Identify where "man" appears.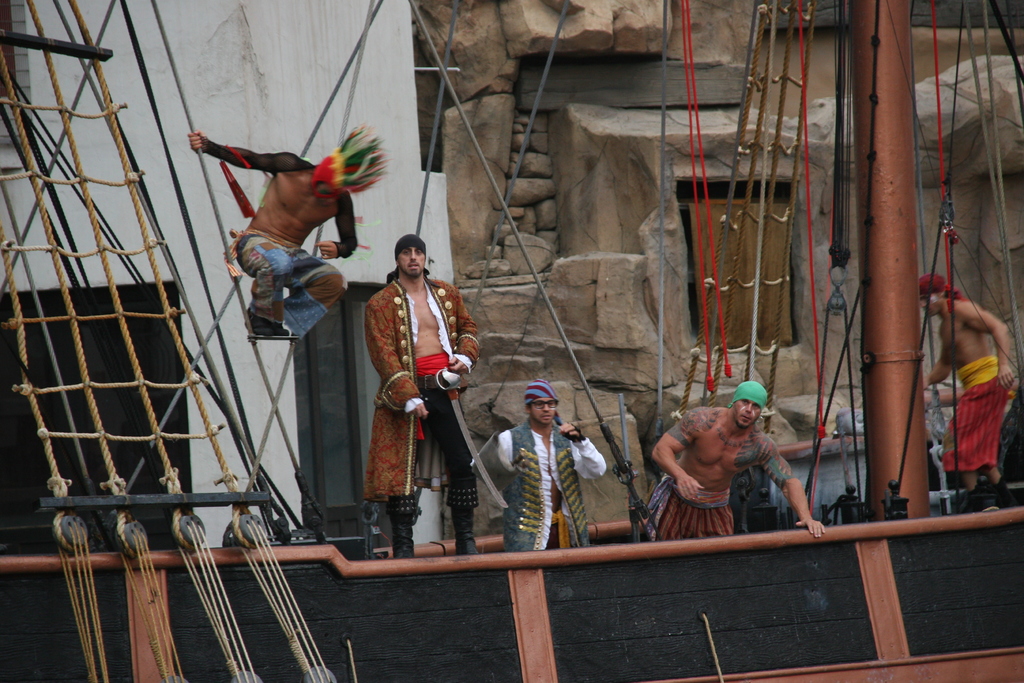
Appears at {"left": 639, "top": 381, "right": 826, "bottom": 541}.
